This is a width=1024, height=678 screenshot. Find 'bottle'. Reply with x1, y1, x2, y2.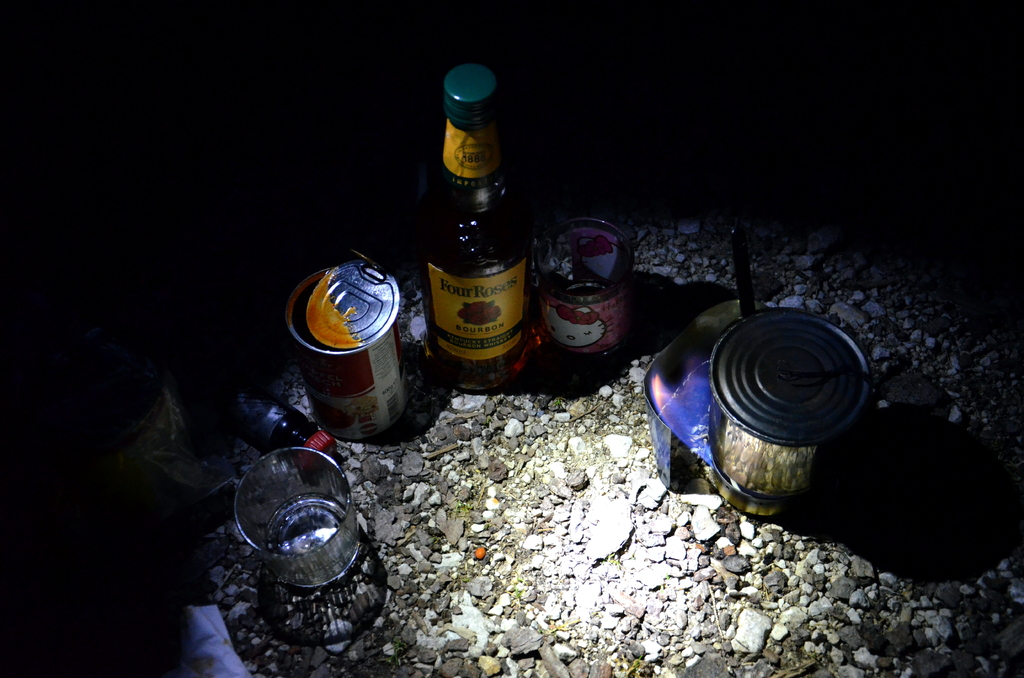
420, 67, 536, 393.
